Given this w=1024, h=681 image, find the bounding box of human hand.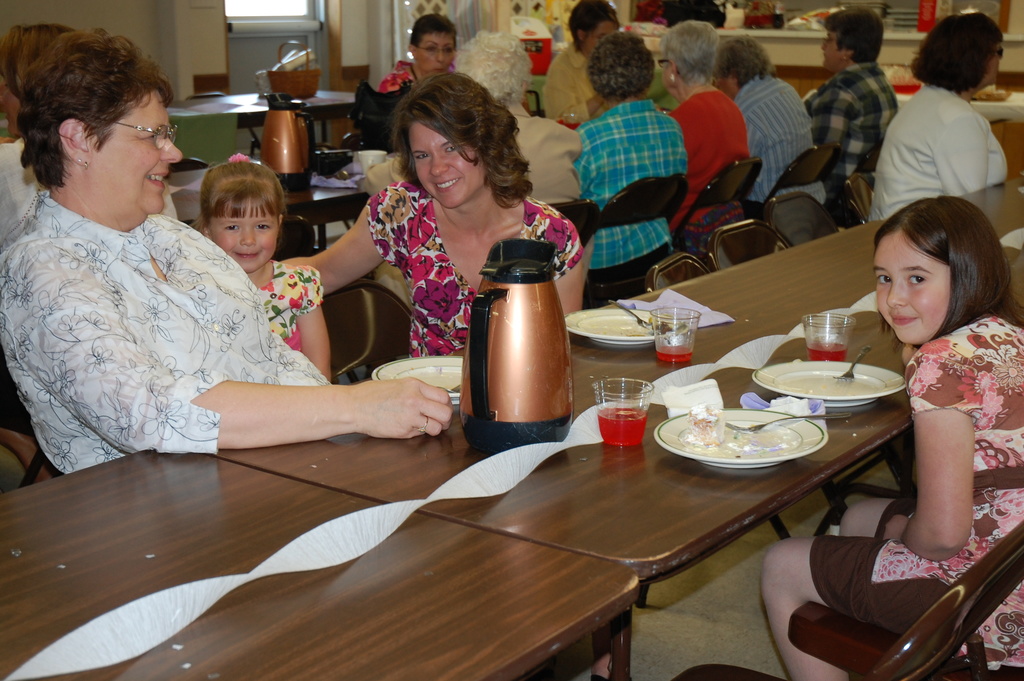
(x1=350, y1=369, x2=458, y2=449).
